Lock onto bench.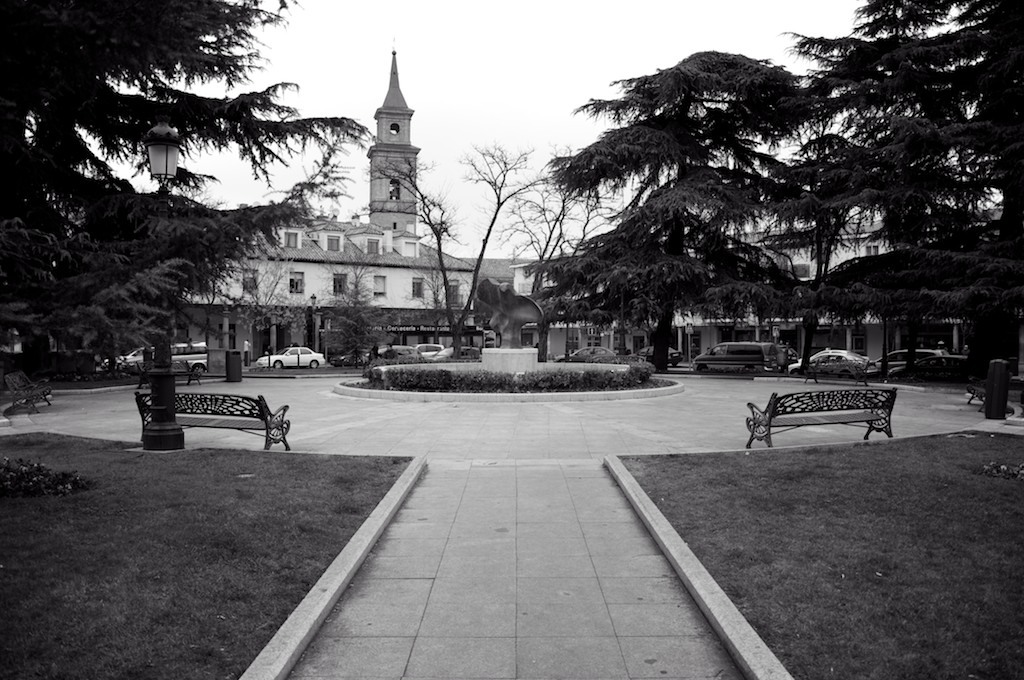
Locked: rect(134, 393, 288, 453).
